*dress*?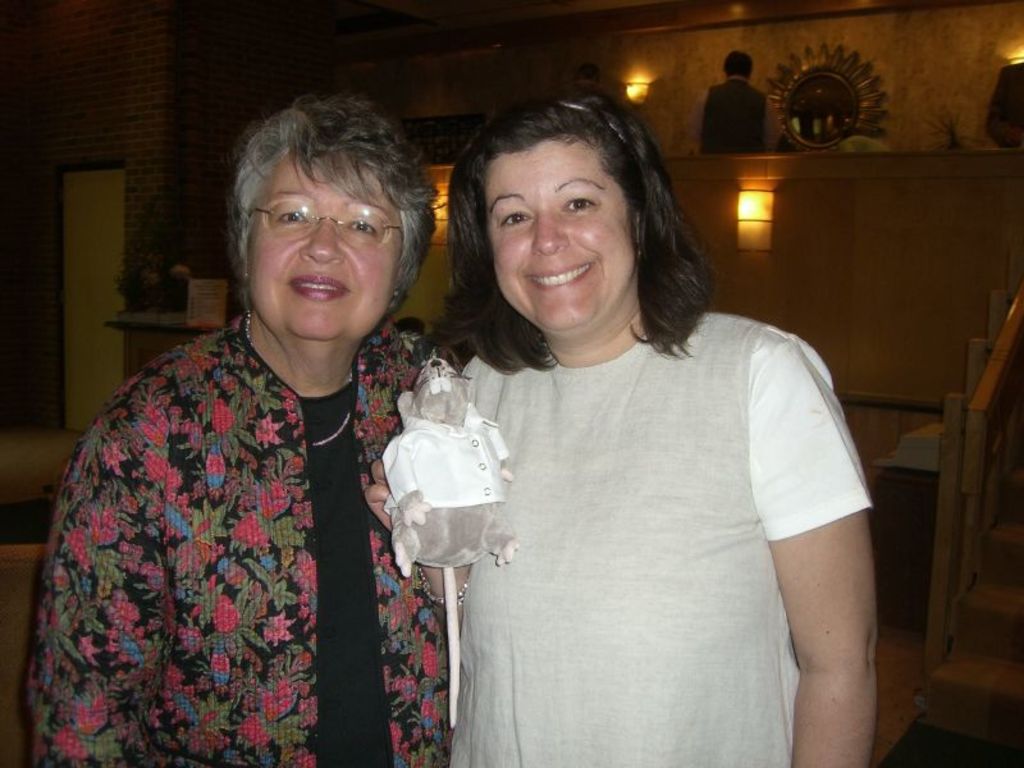
l=453, t=307, r=876, b=767
